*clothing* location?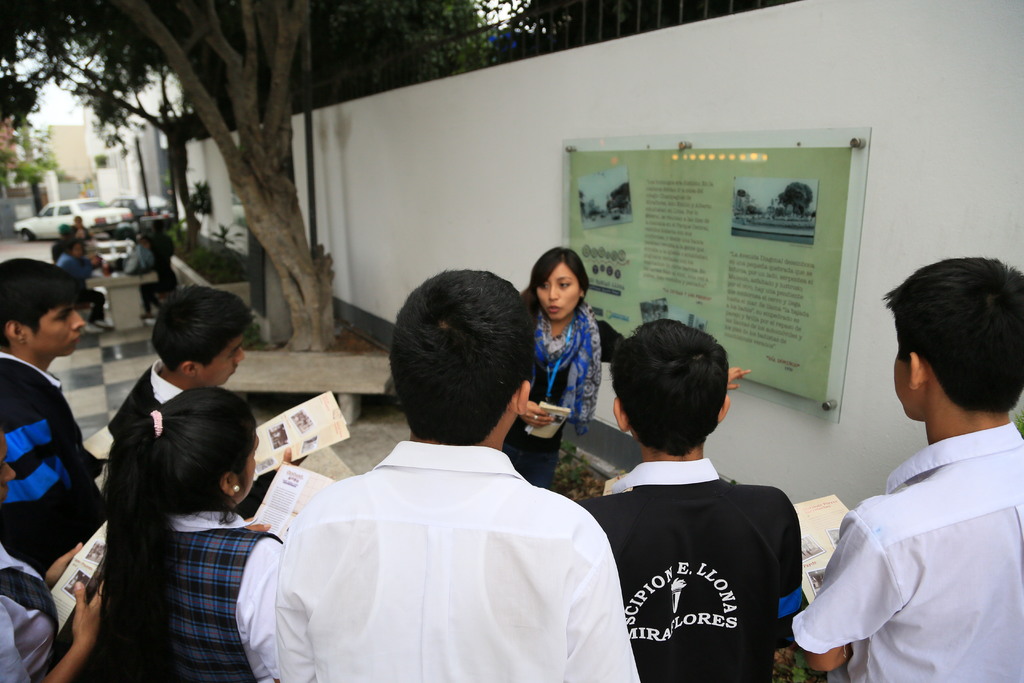
crop(0, 541, 67, 682)
